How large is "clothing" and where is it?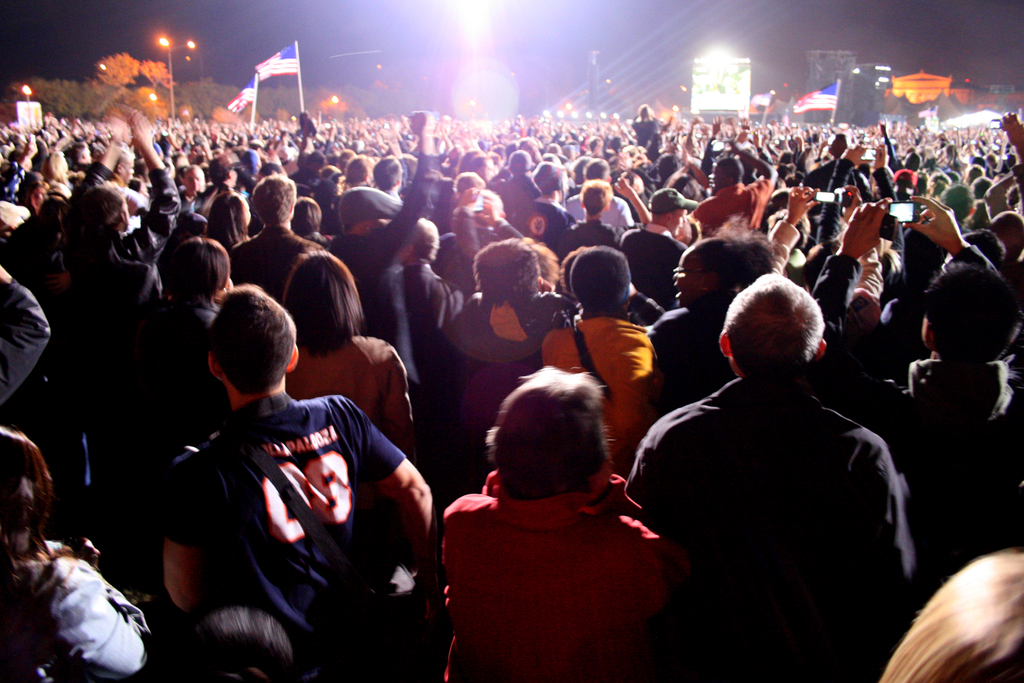
Bounding box: region(50, 259, 191, 375).
